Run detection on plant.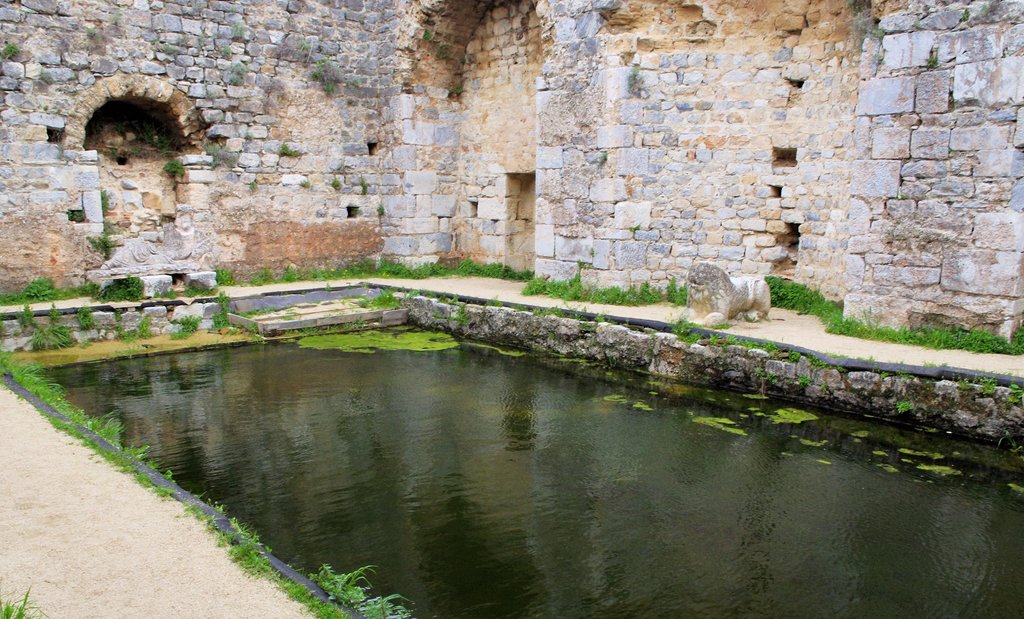
Result: box=[104, 310, 150, 344].
